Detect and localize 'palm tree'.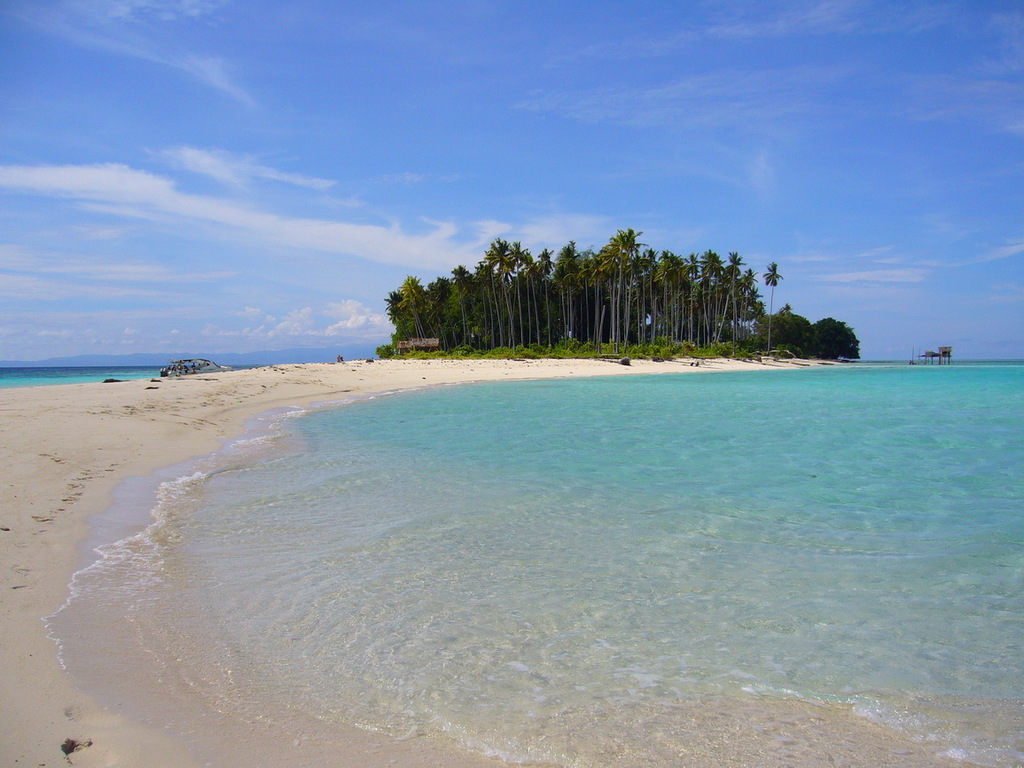
Localized at crop(606, 224, 643, 355).
